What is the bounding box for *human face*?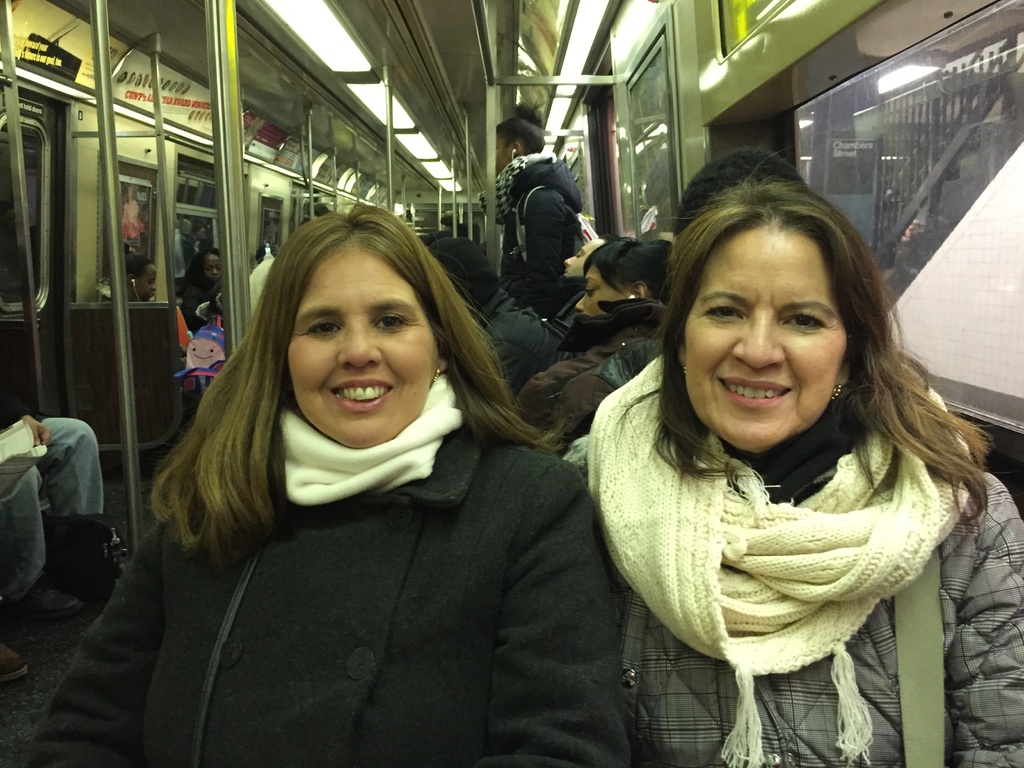
(499,134,511,177).
